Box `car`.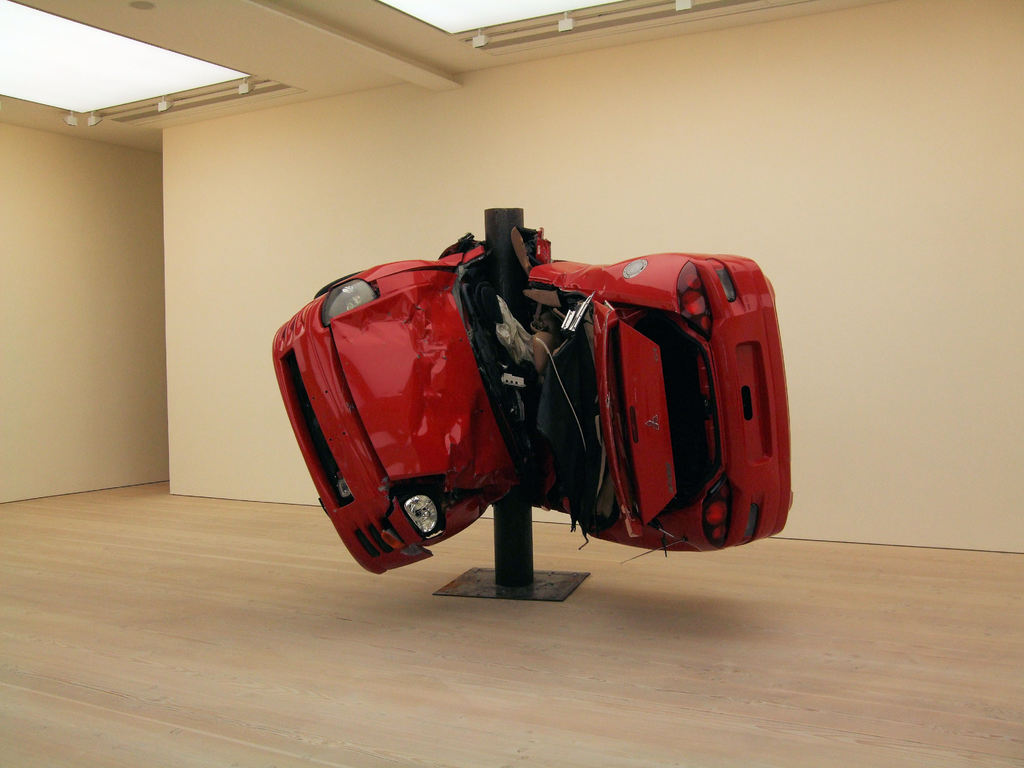
bbox=(271, 222, 785, 573).
